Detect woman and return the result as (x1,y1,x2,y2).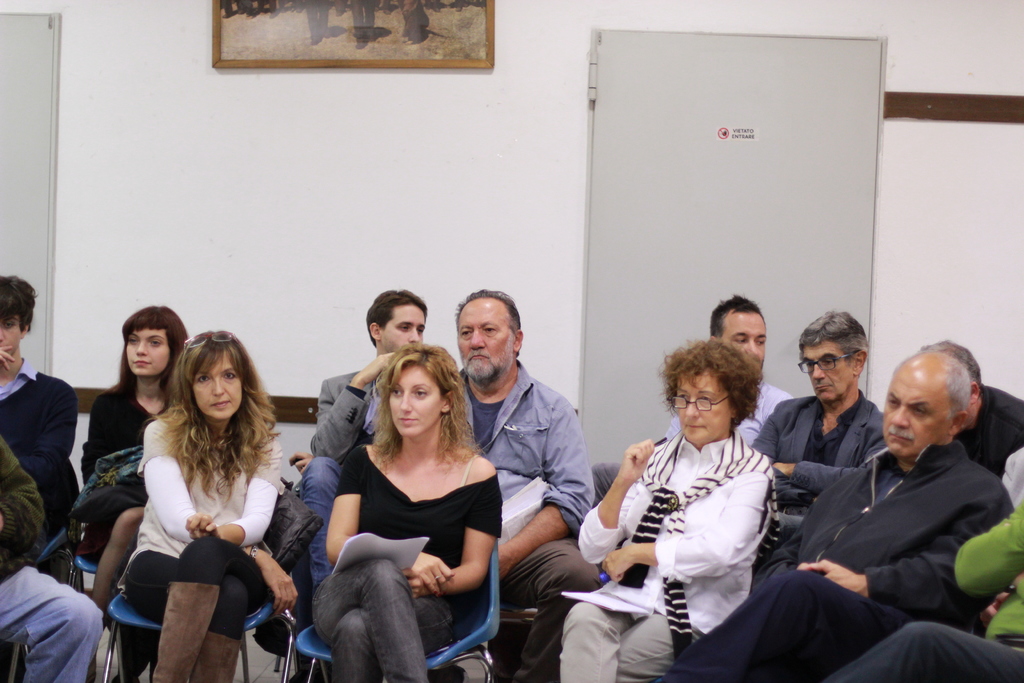
(81,302,193,617).
